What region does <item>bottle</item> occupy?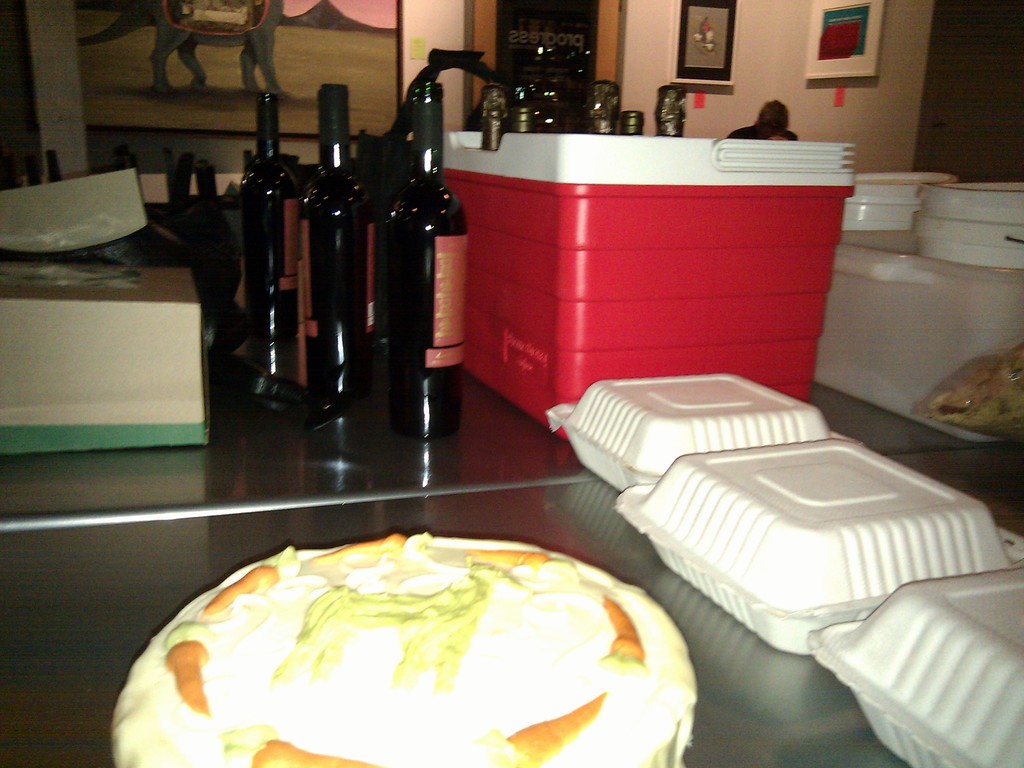
[left=305, top=84, right=374, bottom=451].
